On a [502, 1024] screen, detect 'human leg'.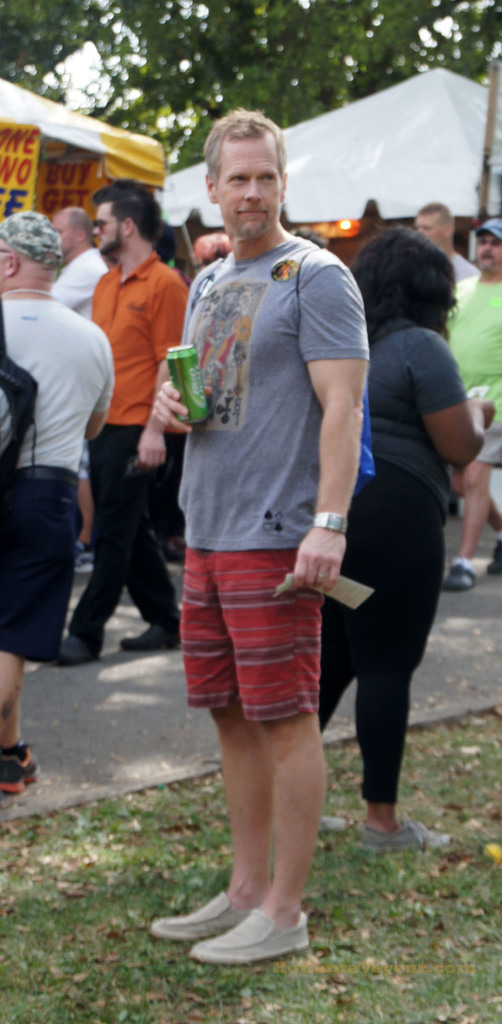
bbox=[148, 696, 282, 934].
